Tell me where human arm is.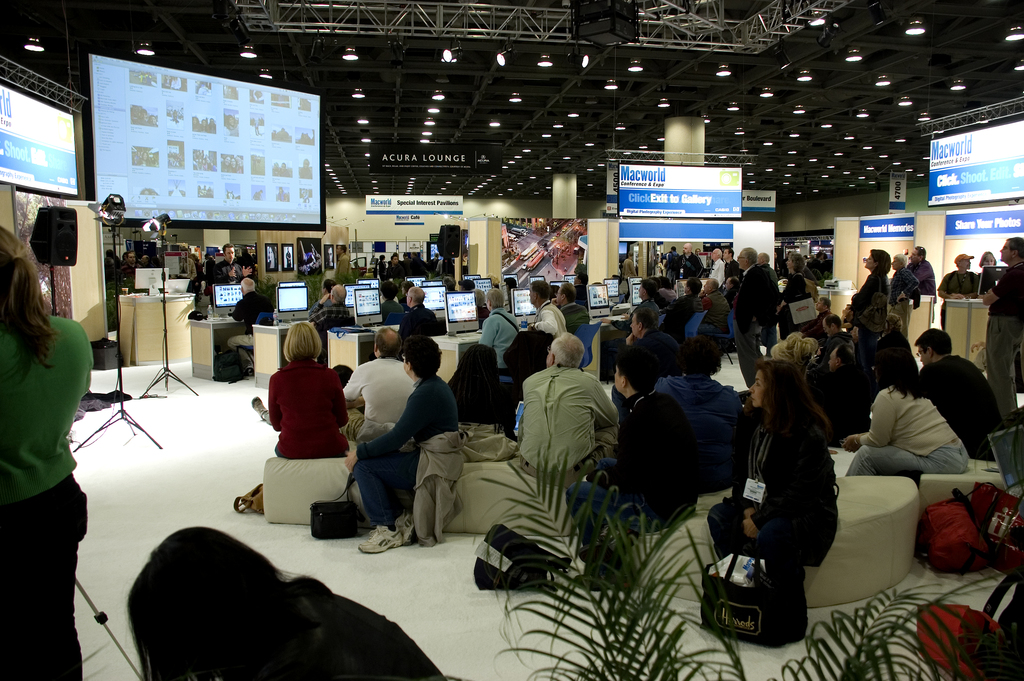
human arm is at (893,272,923,306).
